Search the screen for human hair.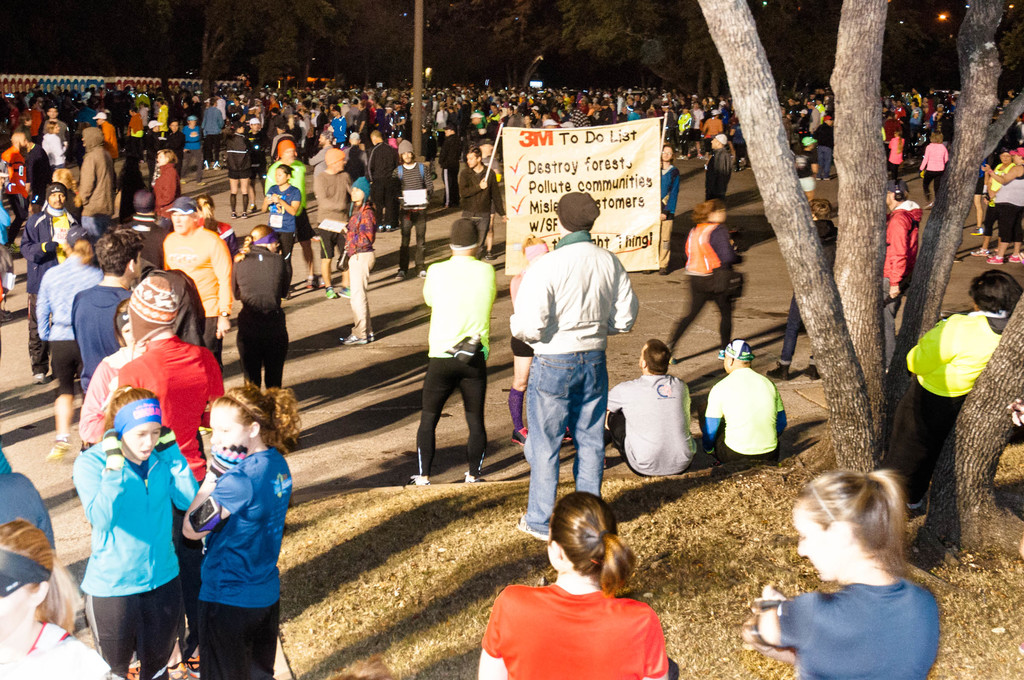
Found at region(112, 298, 130, 345).
